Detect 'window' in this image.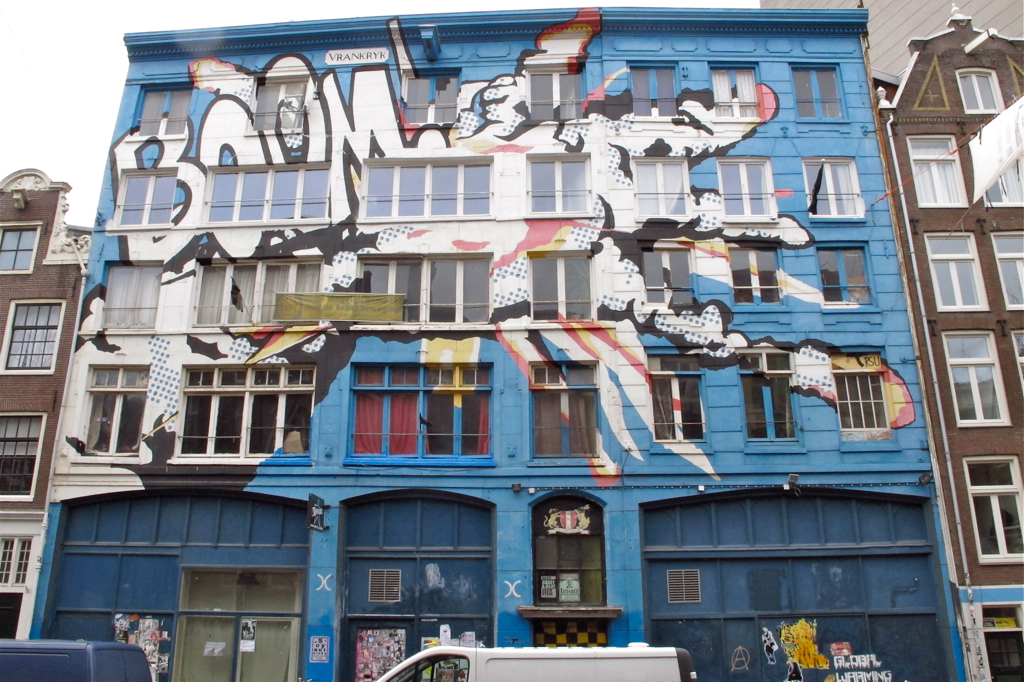
Detection: <bbox>126, 84, 195, 143</bbox>.
